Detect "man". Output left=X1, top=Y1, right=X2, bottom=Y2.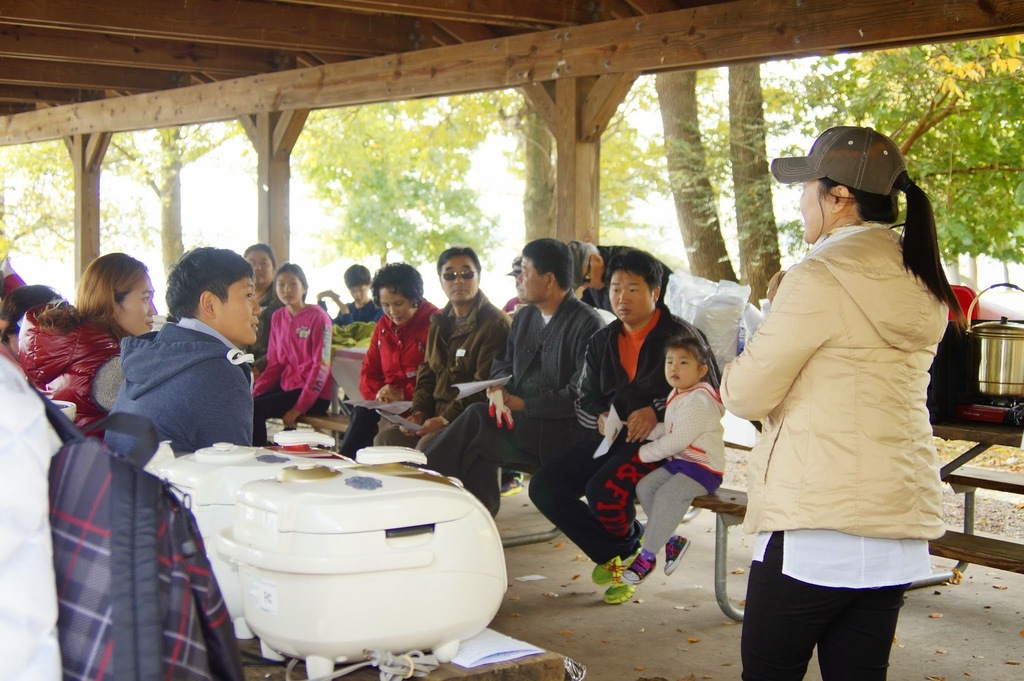
left=524, top=242, right=719, bottom=605.
